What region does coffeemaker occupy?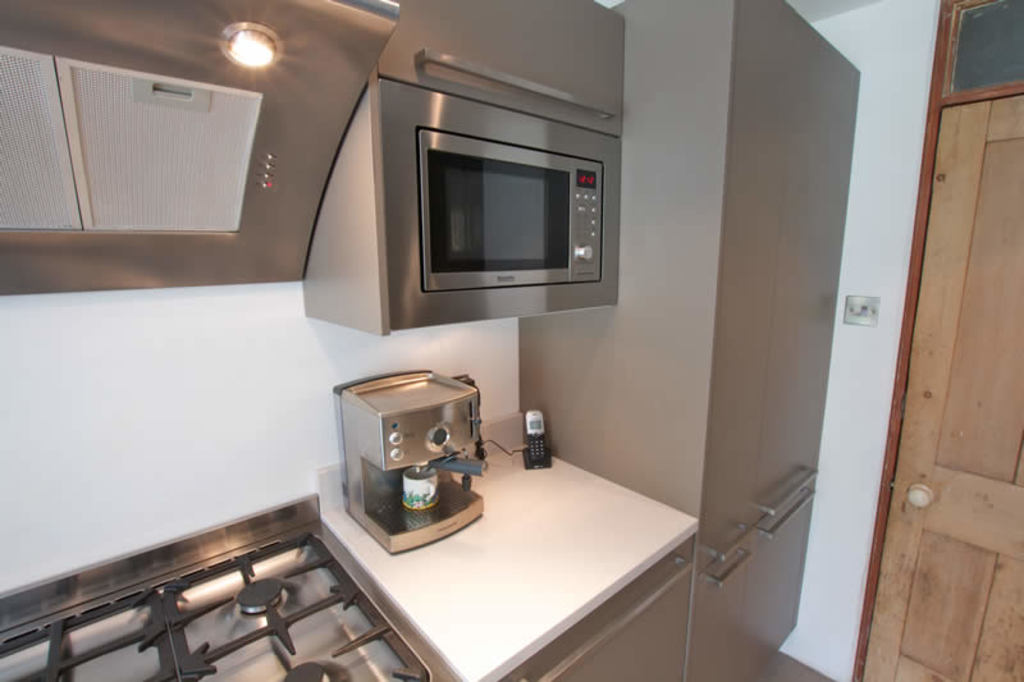
bbox(333, 375, 499, 572).
